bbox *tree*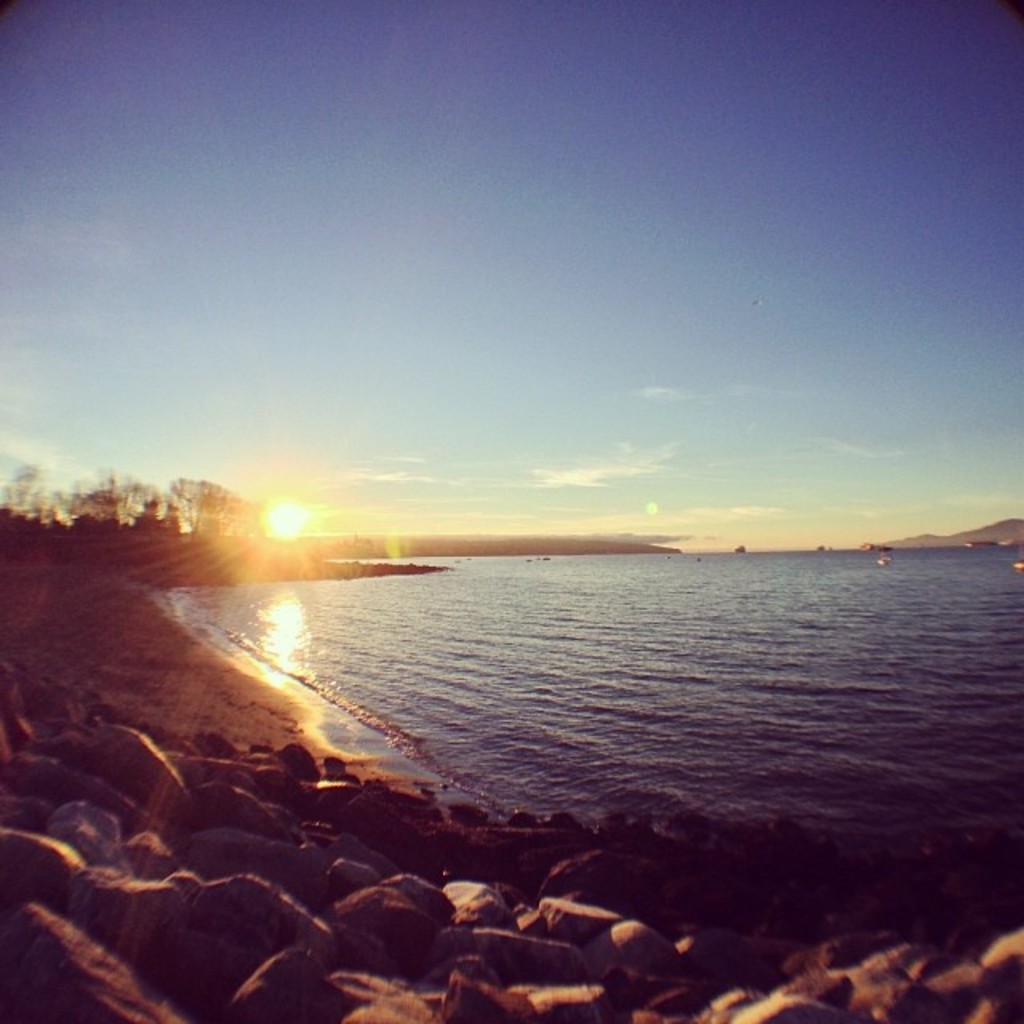
x1=171 y1=469 x2=218 y2=525
